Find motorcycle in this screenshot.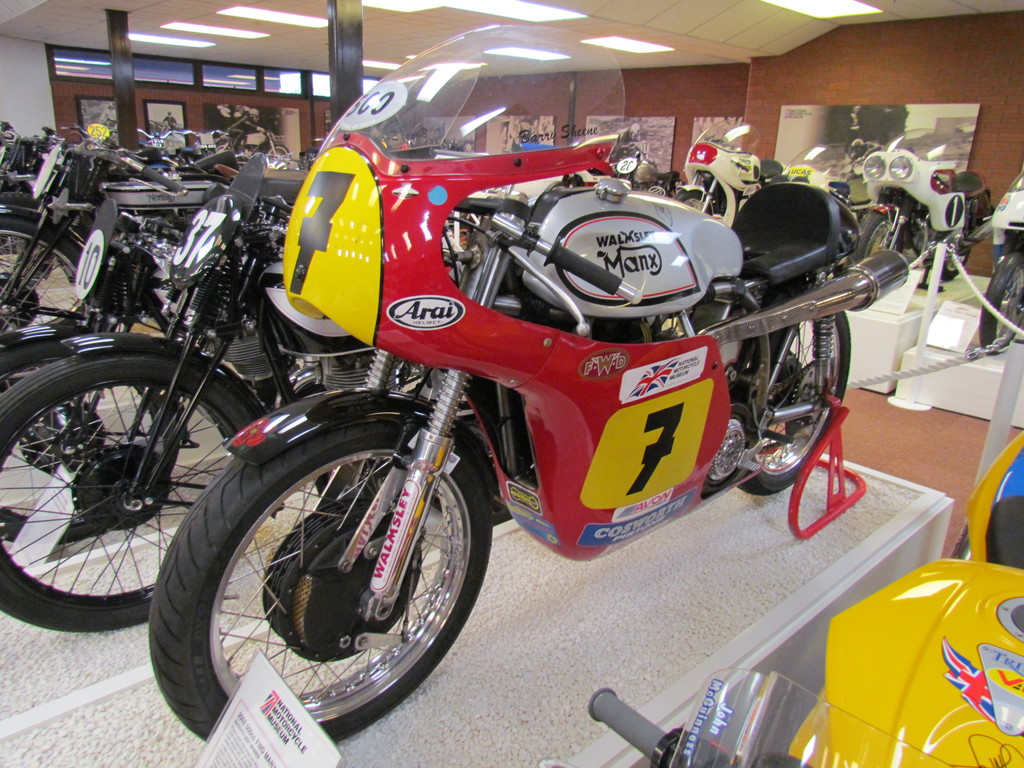
The bounding box for motorcycle is (0,158,436,638).
